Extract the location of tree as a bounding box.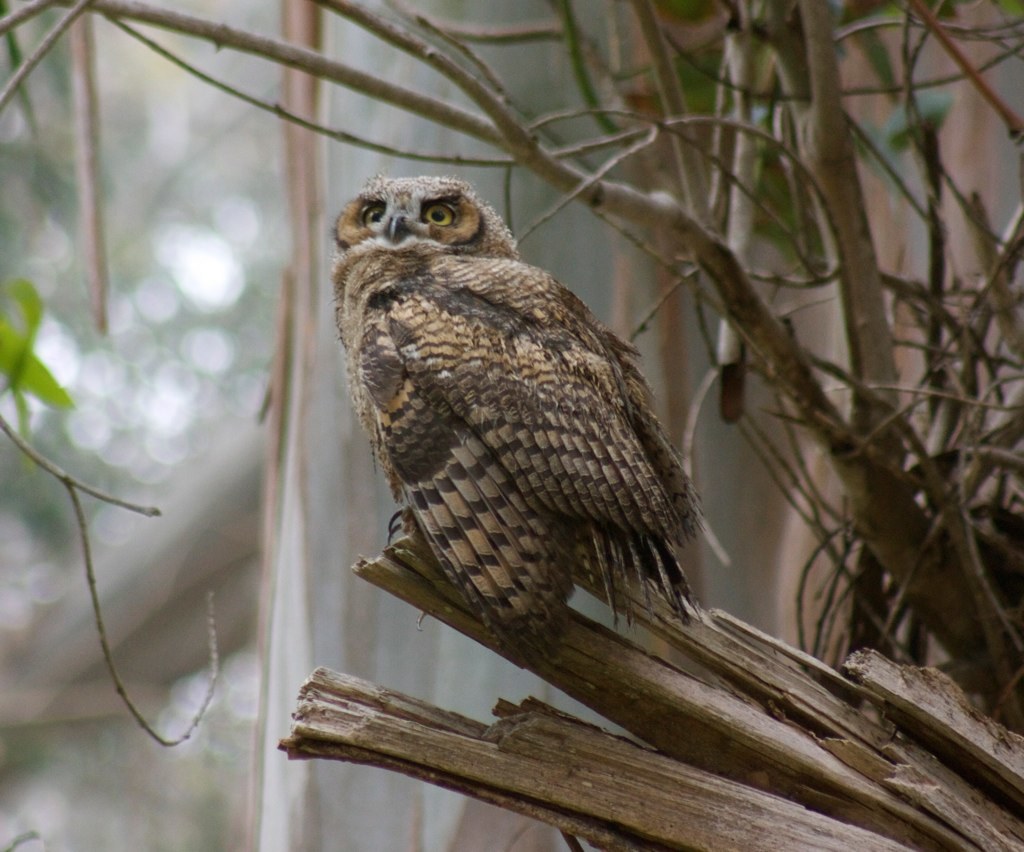
bbox=[0, 0, 1023, 713].
